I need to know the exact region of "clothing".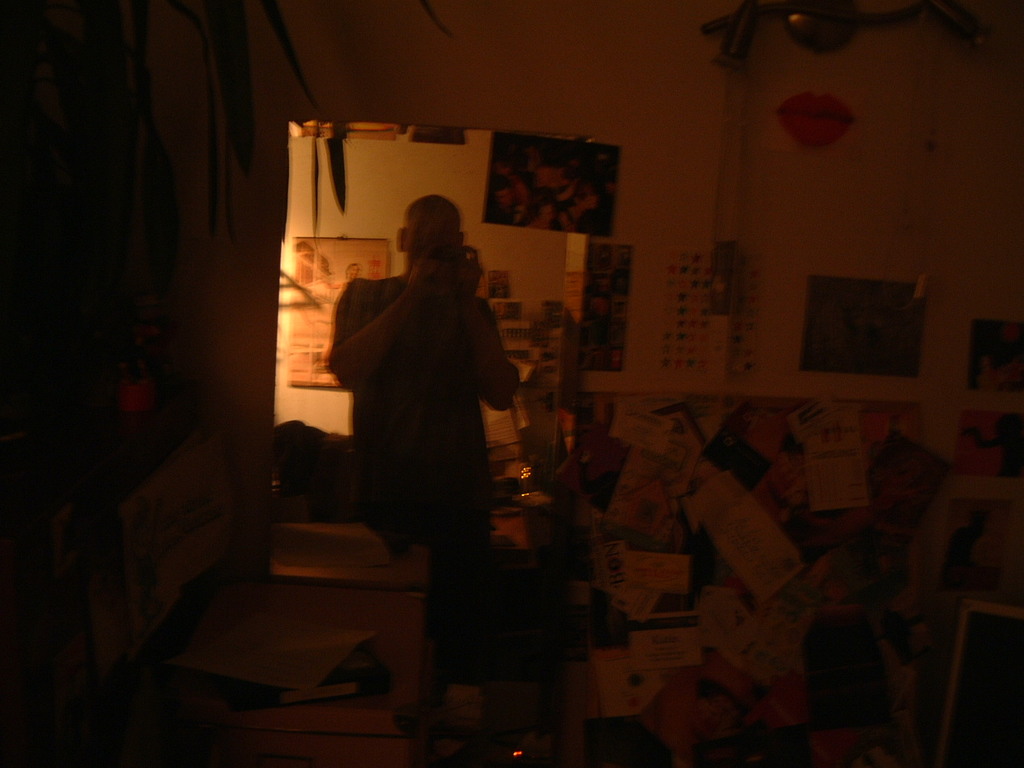
Region: x1=320, y1=278, x2=516, y2=648.
